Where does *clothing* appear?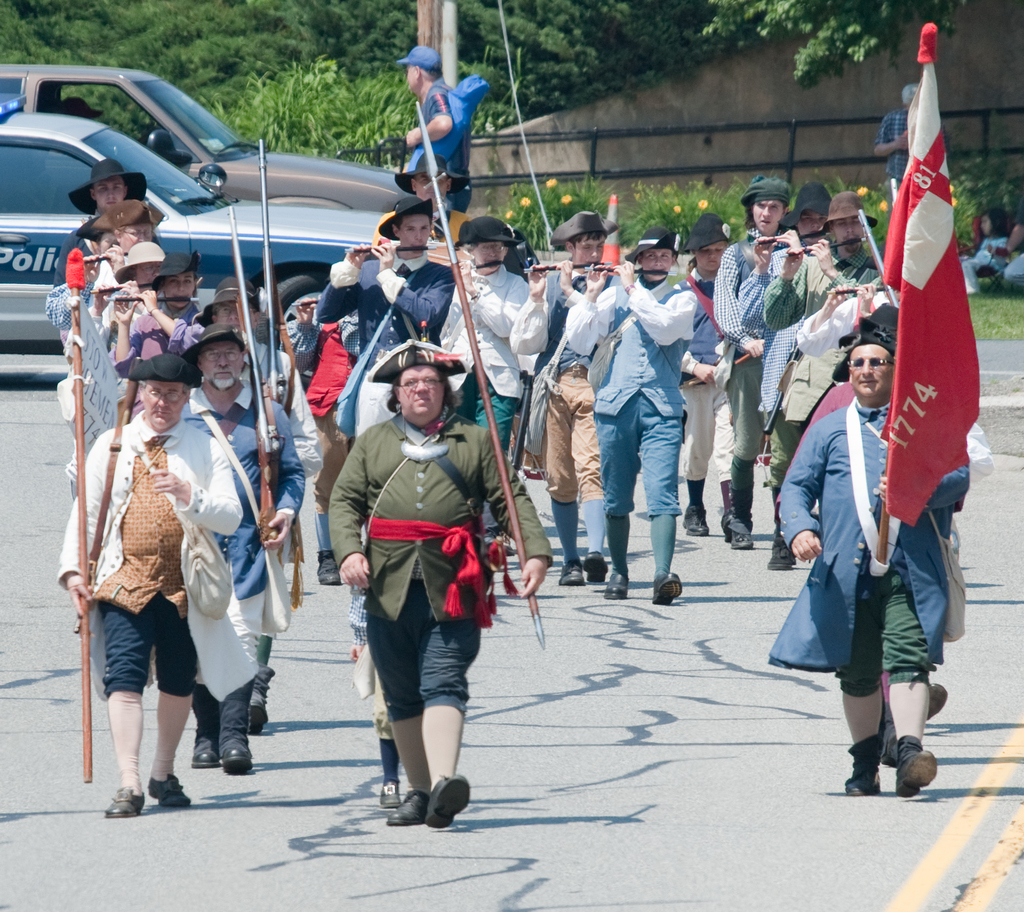
Appears at x1=441 y1=263 x2=533 y2=443.
